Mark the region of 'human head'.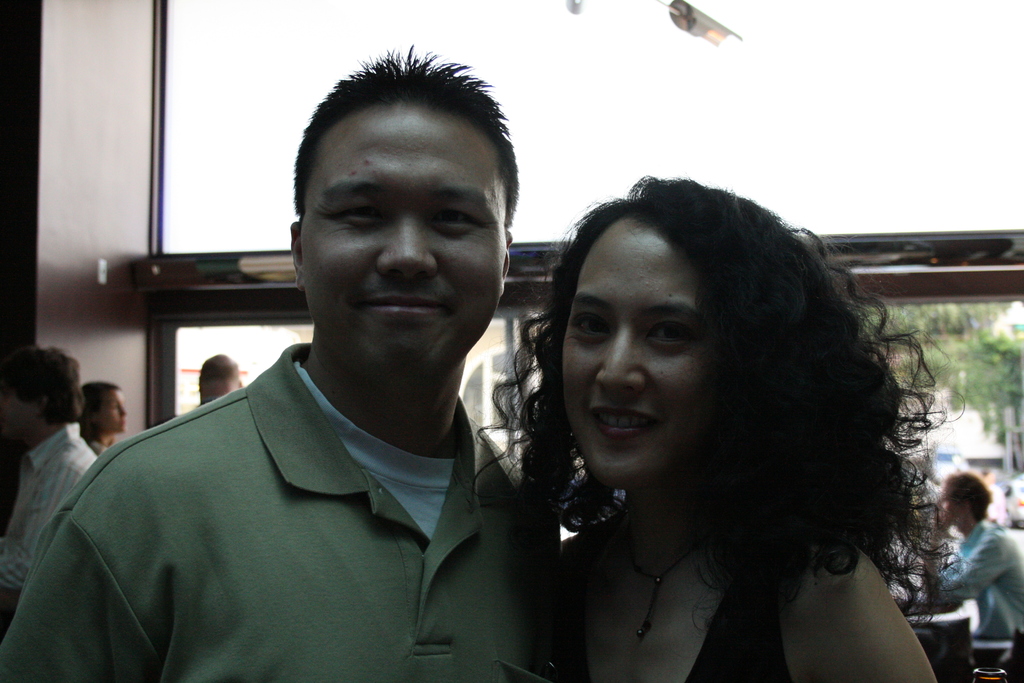
Region: (289, 48, 514, 387).
